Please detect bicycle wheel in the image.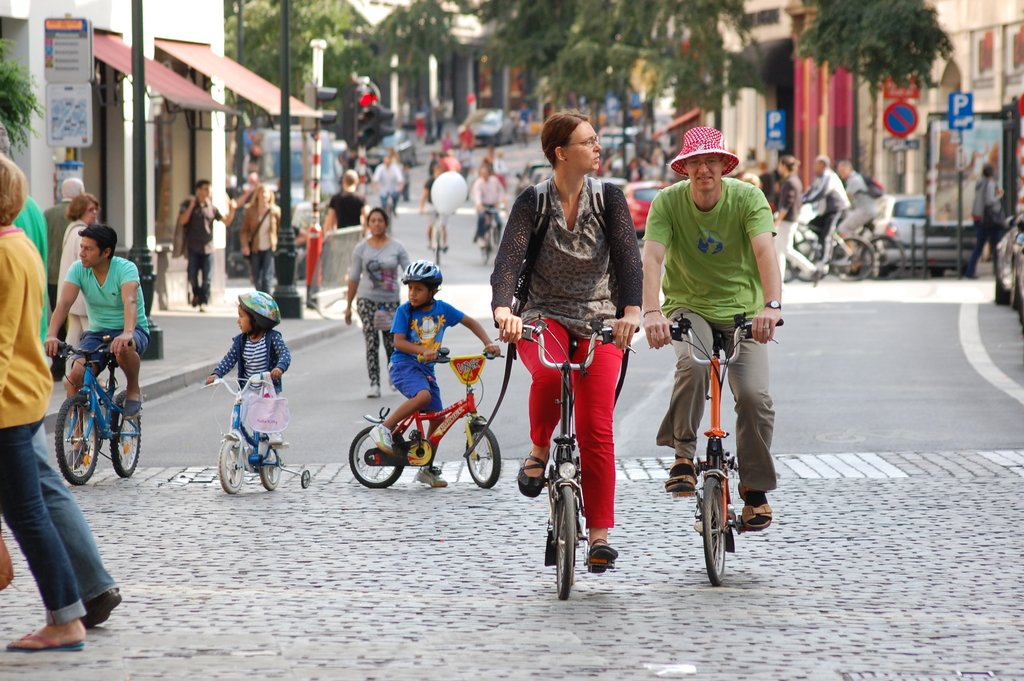
{"x1": 110, "y1": 397, "x2": 139, "y2": 479}.
